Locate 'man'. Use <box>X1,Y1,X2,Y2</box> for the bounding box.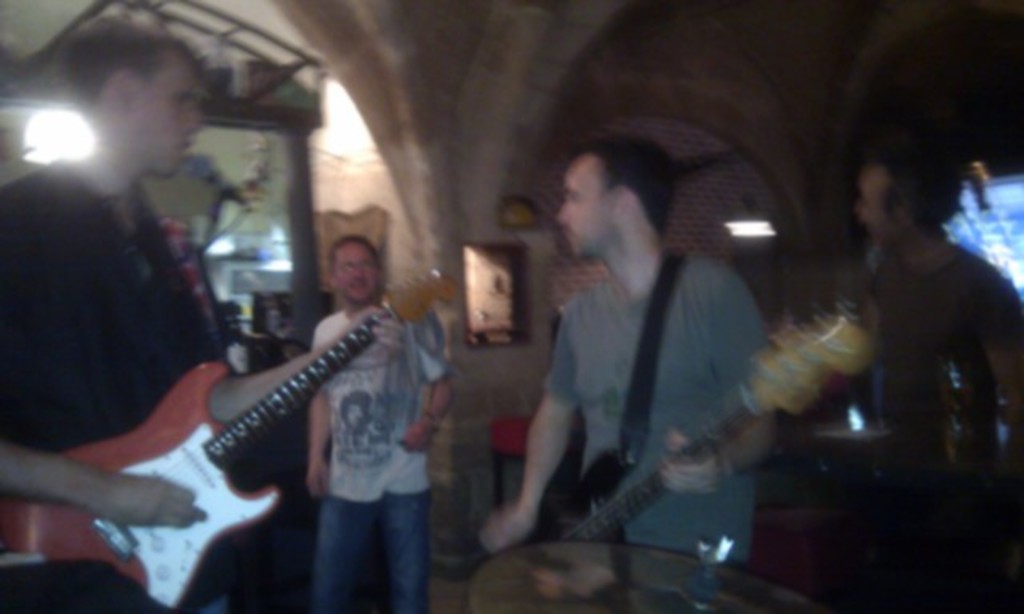
<box>0,14,403,612</box>.
